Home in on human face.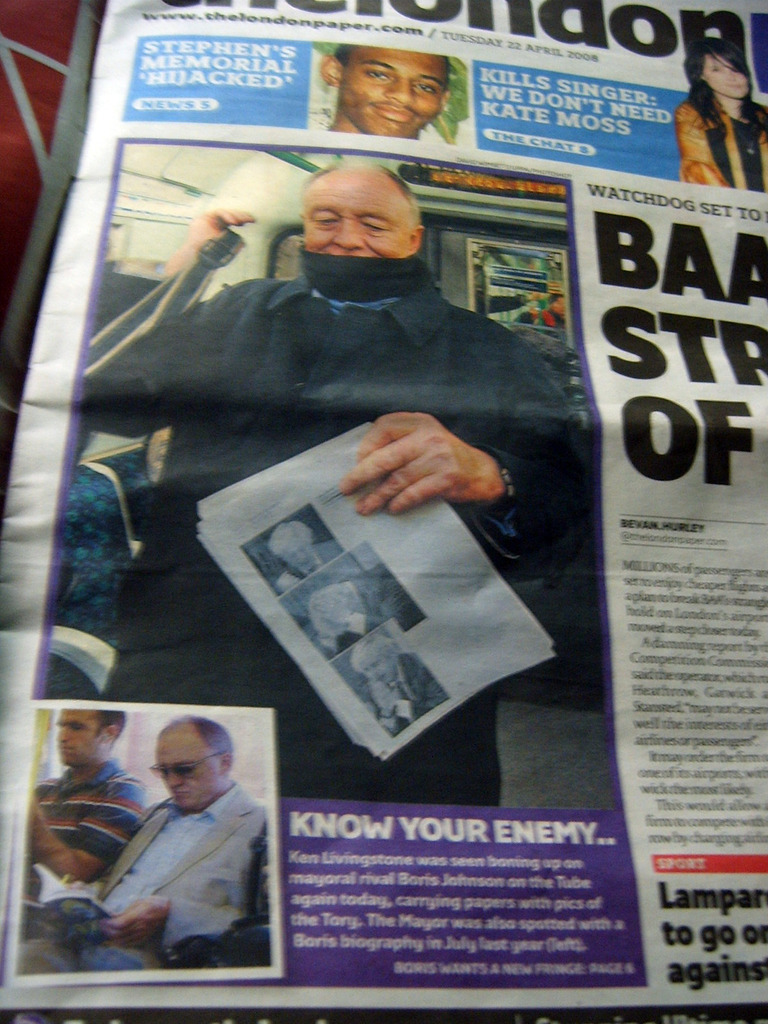
Homed in at [300,182,413,255].
